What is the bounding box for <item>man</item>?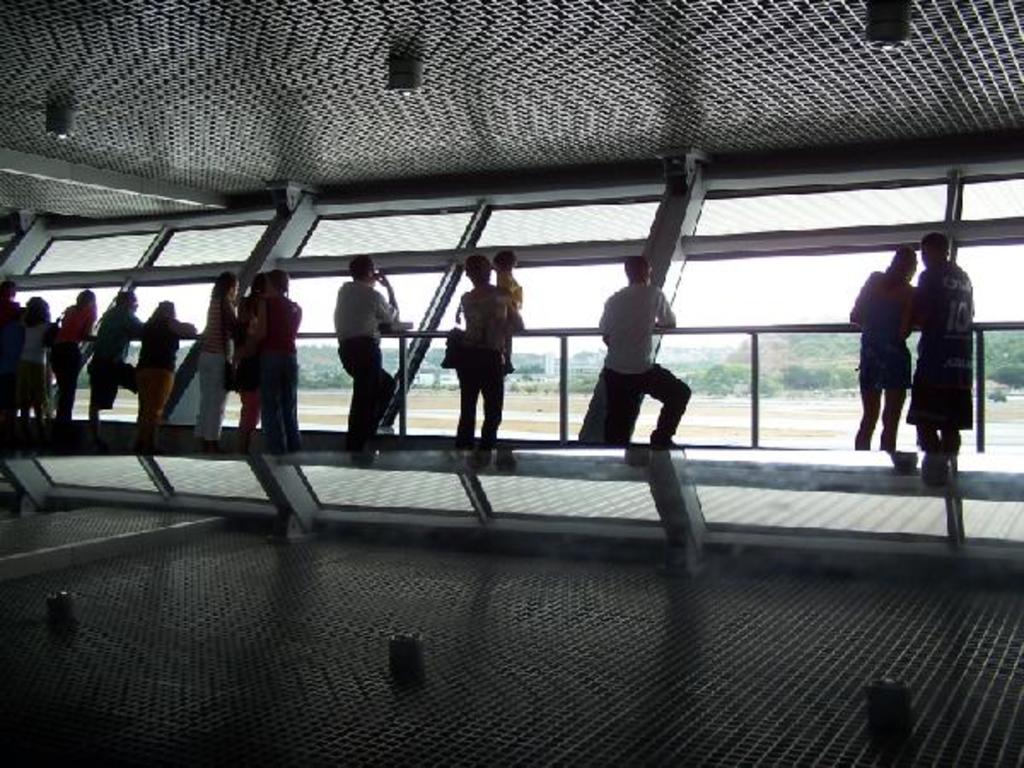
locate(582, 266, 705, 464).
